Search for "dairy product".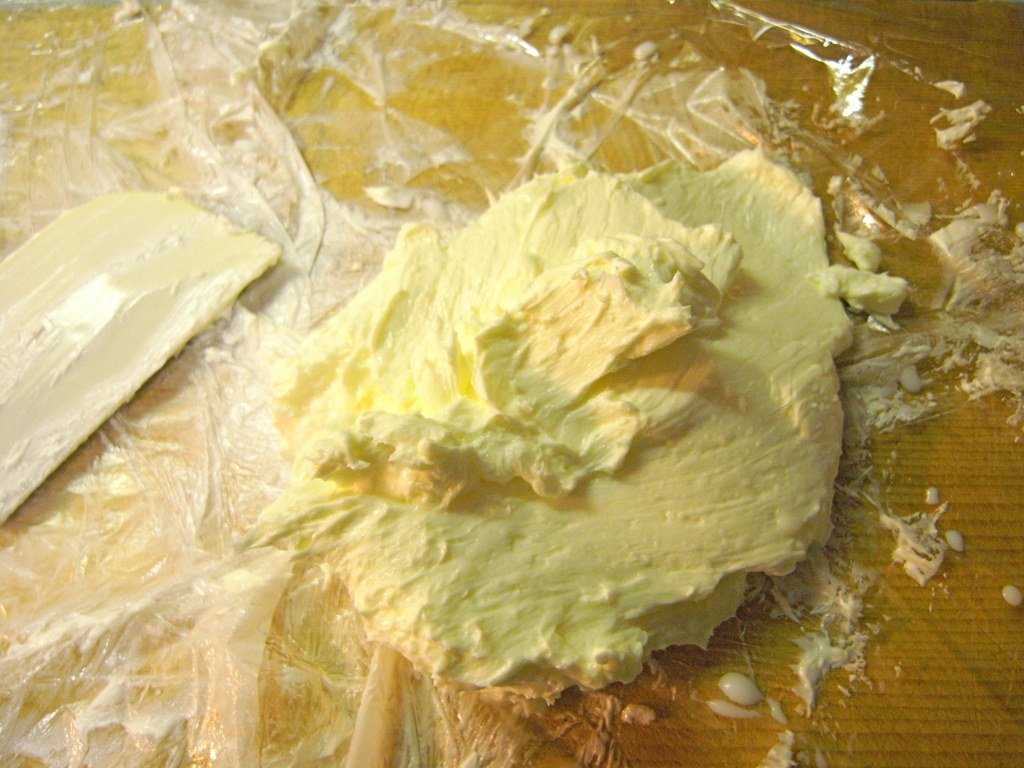
Found at 173, 170, 874, 634.
